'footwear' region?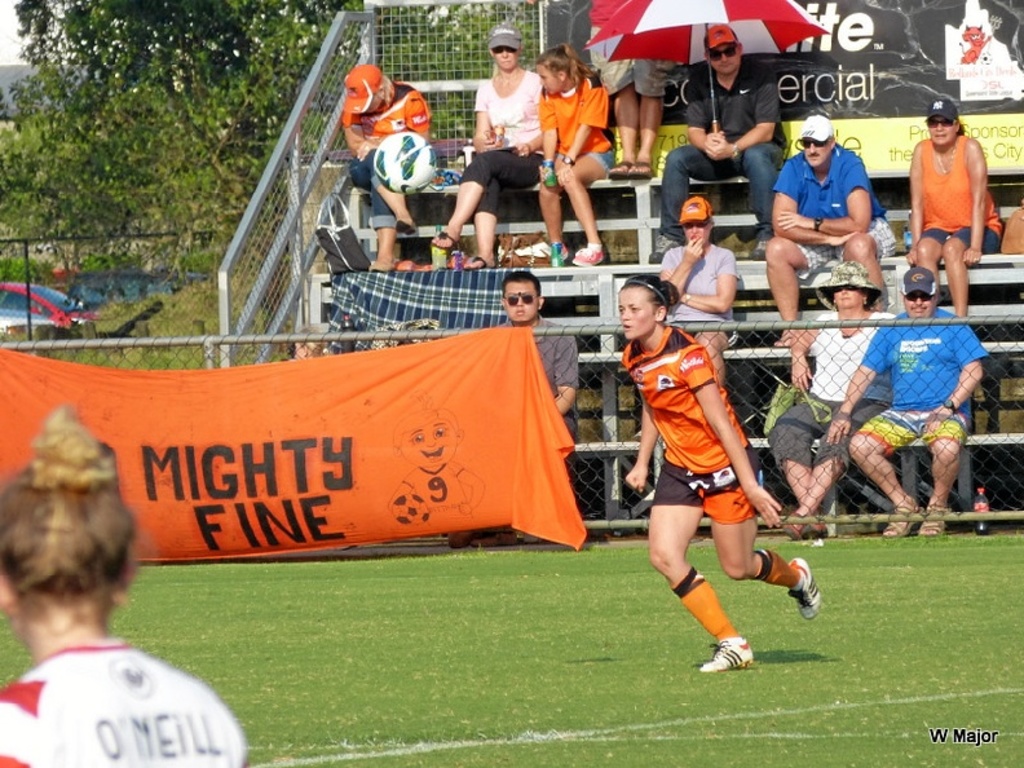
{"x1": 394, "y1": 215, "x2": 419, "y2": 234}
